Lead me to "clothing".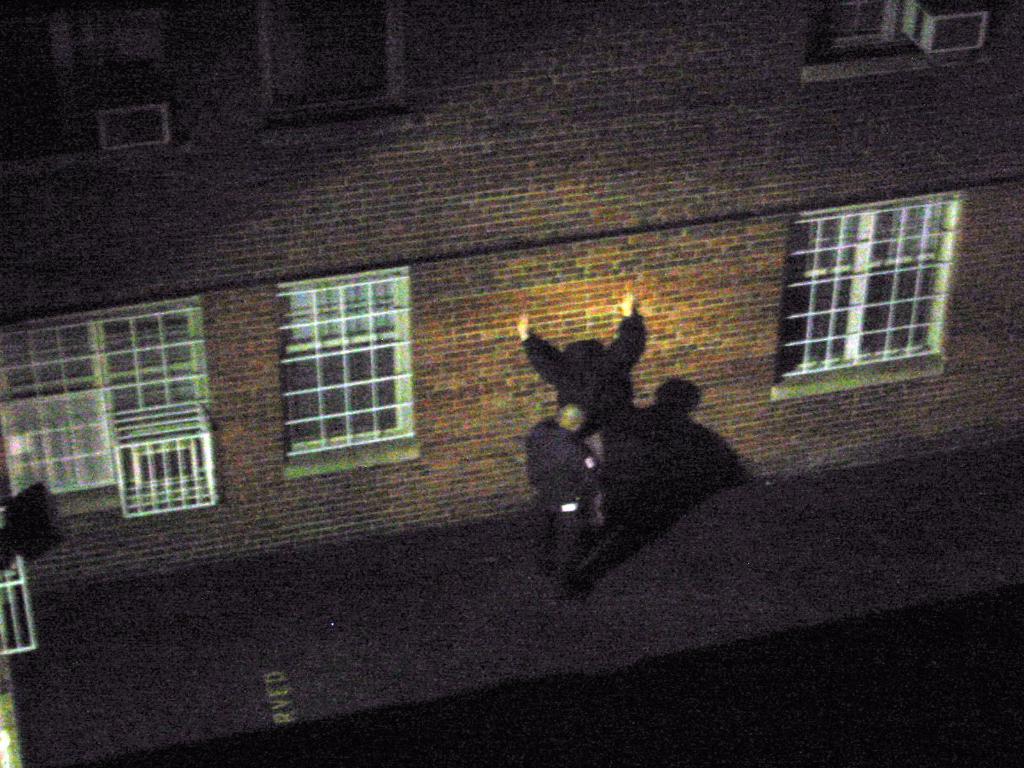
Lead to <box>524,415,601,576</box>.
